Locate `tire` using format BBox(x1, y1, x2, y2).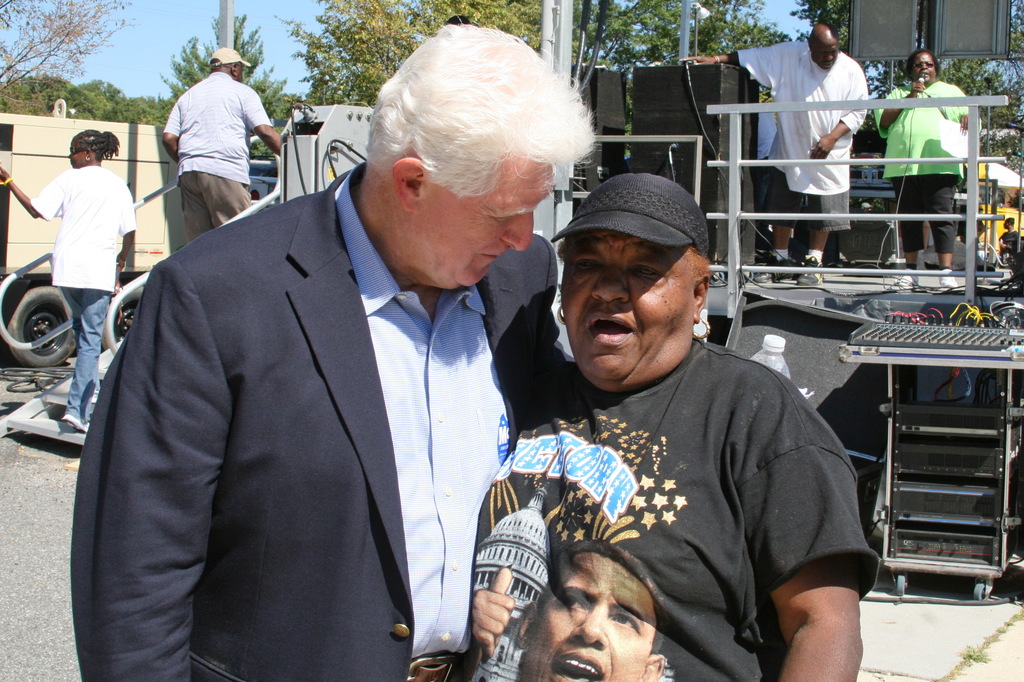
BBox(742, 272, 753, 283).
